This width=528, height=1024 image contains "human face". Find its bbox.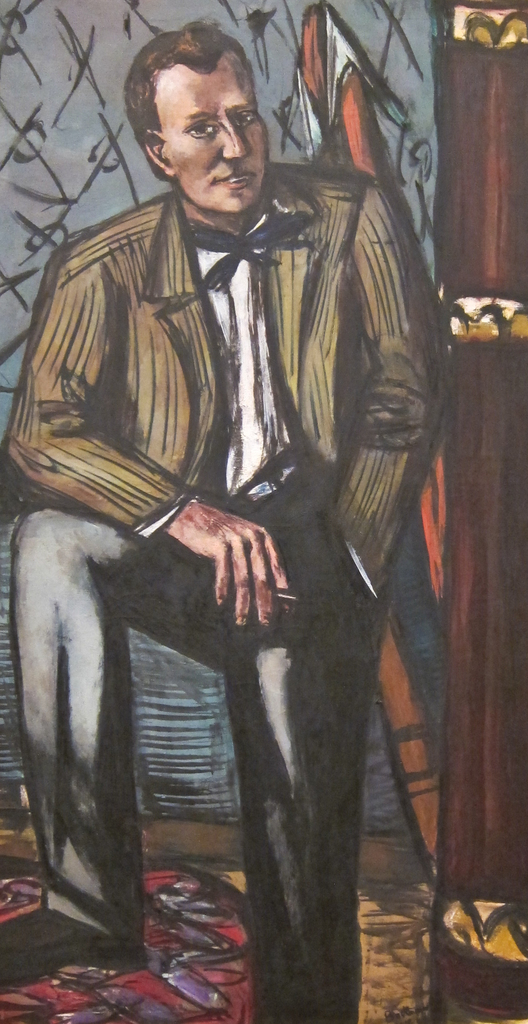
<box>140,52,283,206</box>.
